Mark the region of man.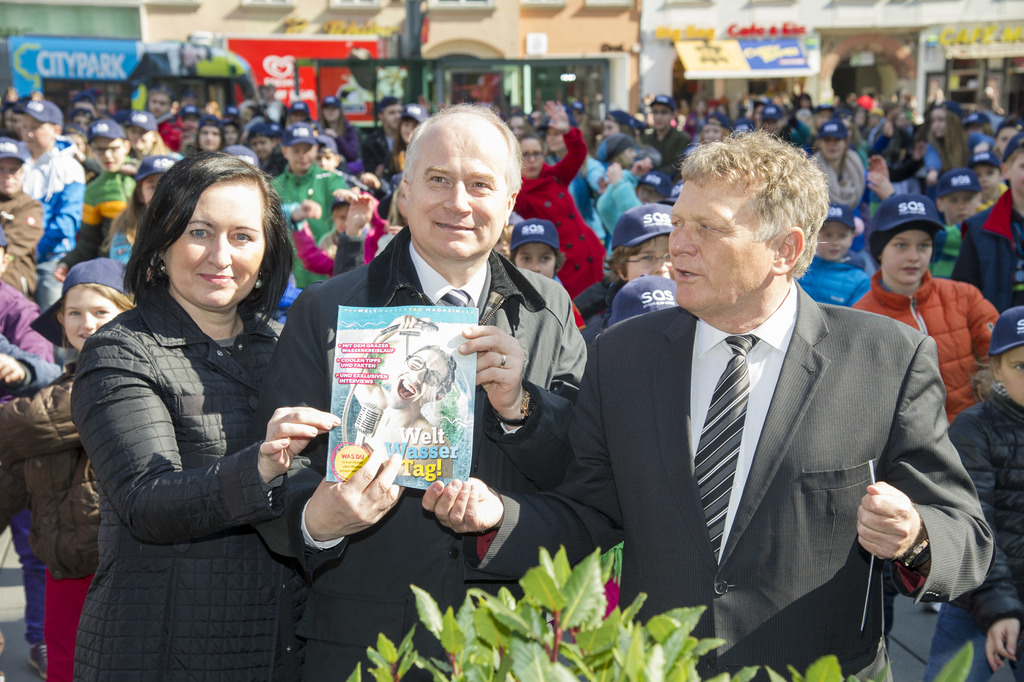
Region: crop(579, 117, 952, 681).
